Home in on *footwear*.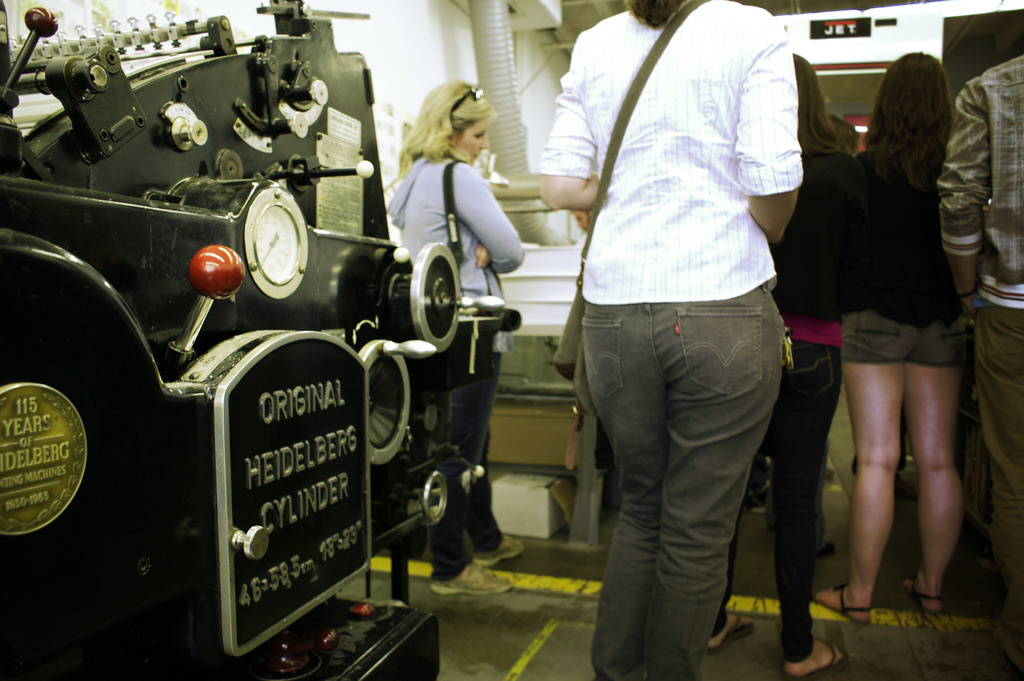
Homed in at <bbox>780, 641, 849, 680</bbox>.
